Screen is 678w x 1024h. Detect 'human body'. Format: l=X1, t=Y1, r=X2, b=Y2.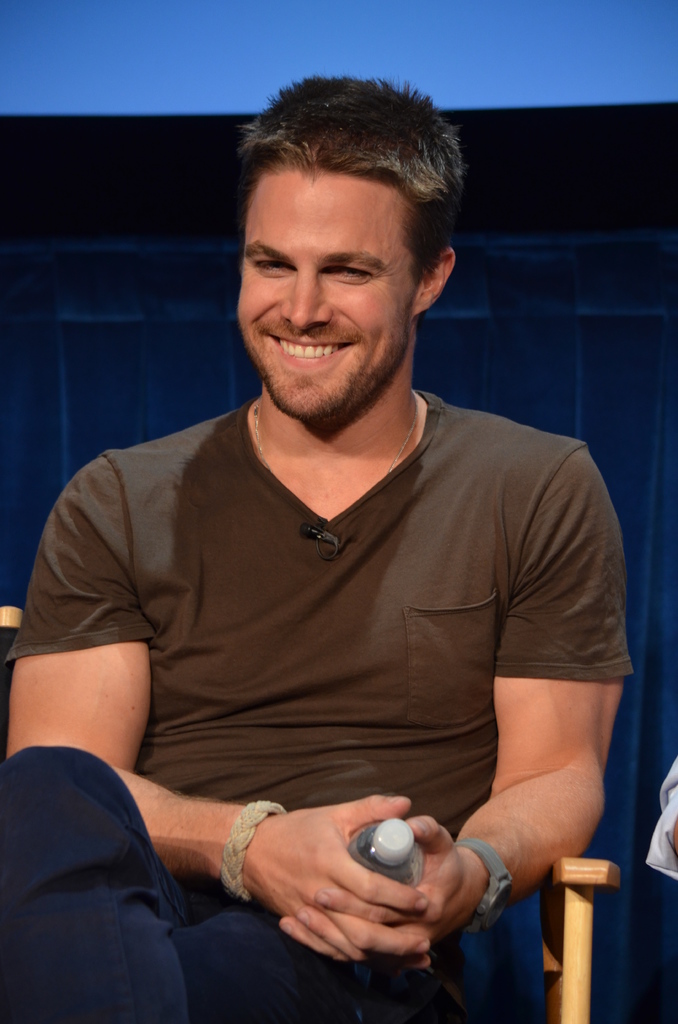
l=5, t=387, r=630, b=844.
